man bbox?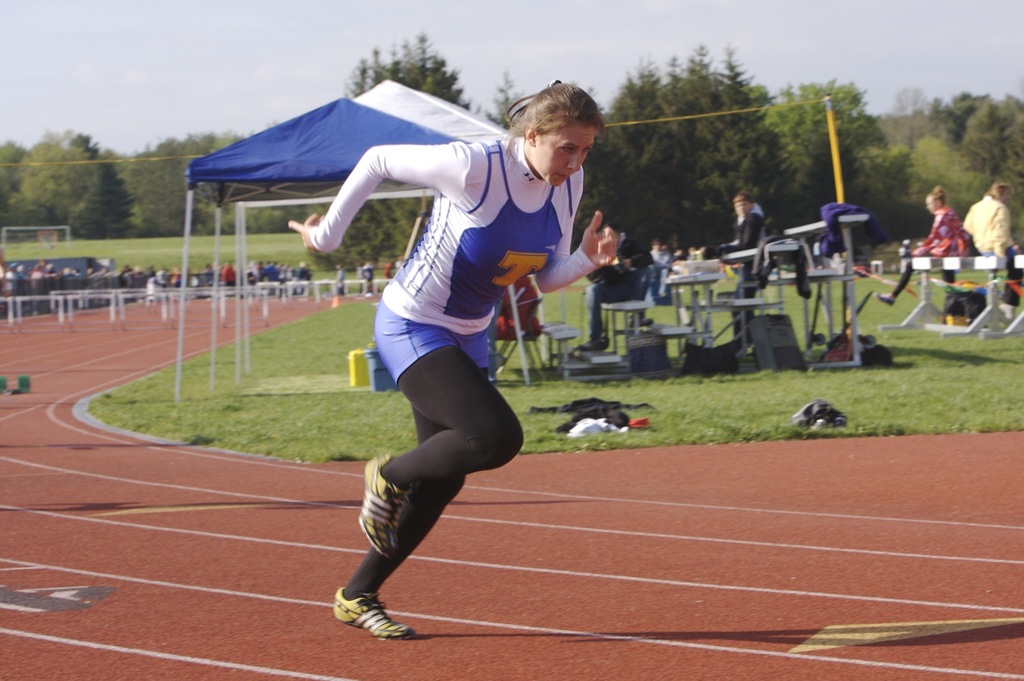
584 216 658 349
